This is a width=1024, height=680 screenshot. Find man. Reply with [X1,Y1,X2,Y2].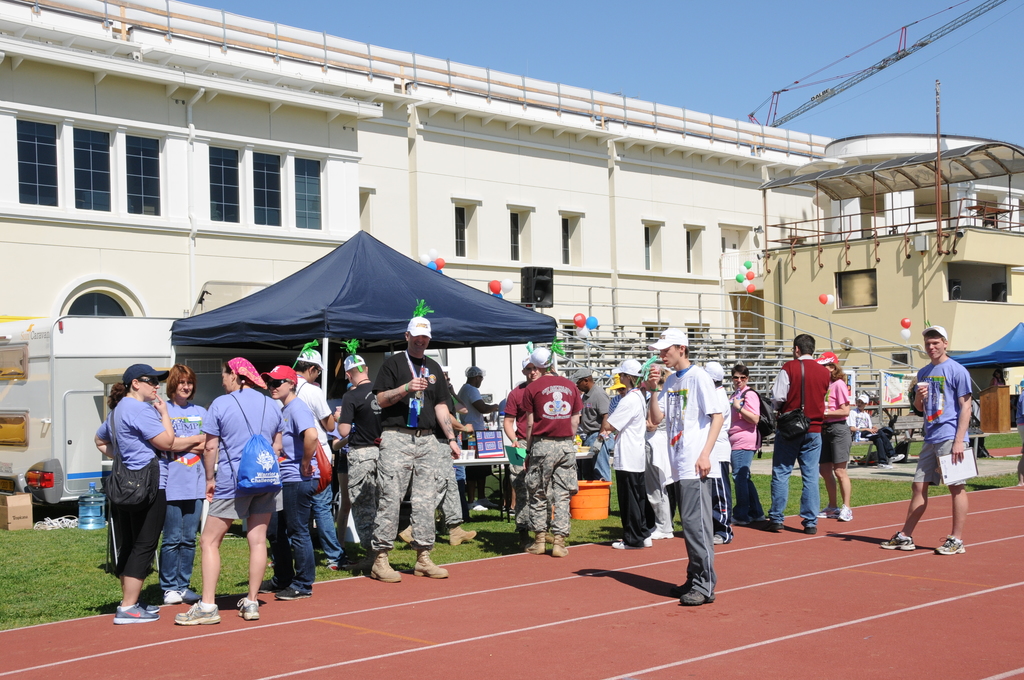
[607,374,628,446].
